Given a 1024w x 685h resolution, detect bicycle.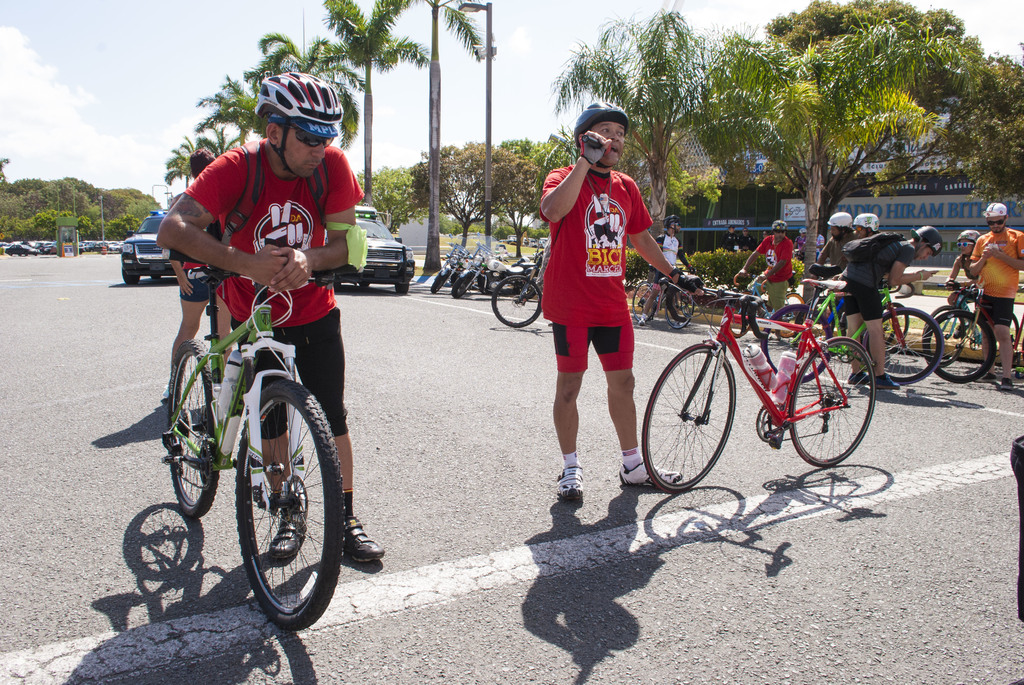
{"left": 492, "top": 242, "right": 543, "bottom": 326}.
